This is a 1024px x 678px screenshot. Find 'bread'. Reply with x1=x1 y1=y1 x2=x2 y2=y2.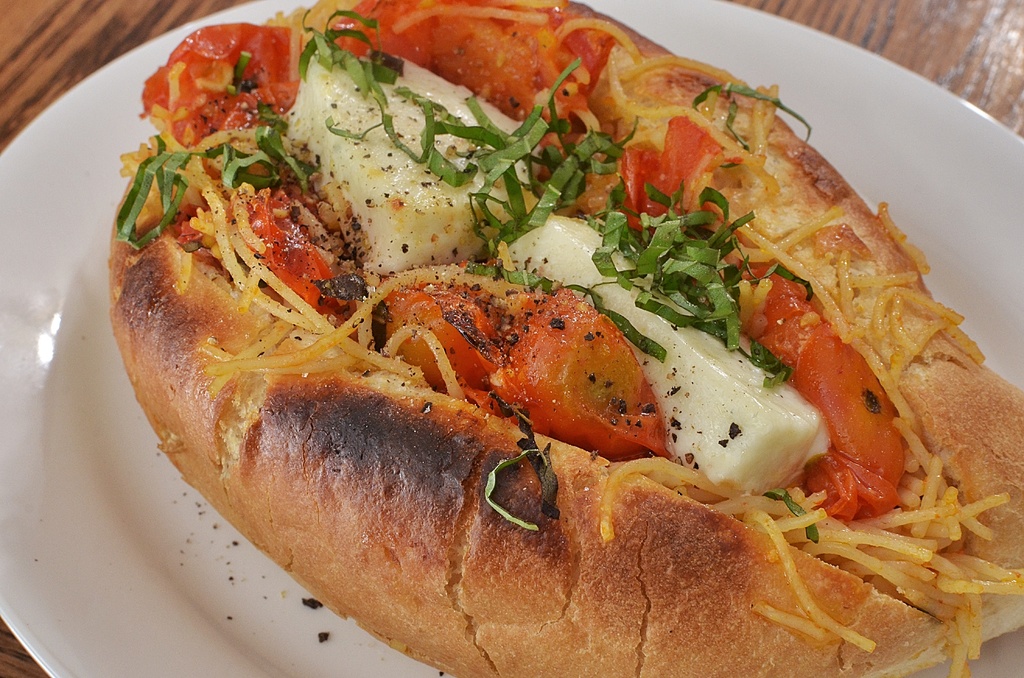
x1=108 y1=0 x2=1023 y2=677.
